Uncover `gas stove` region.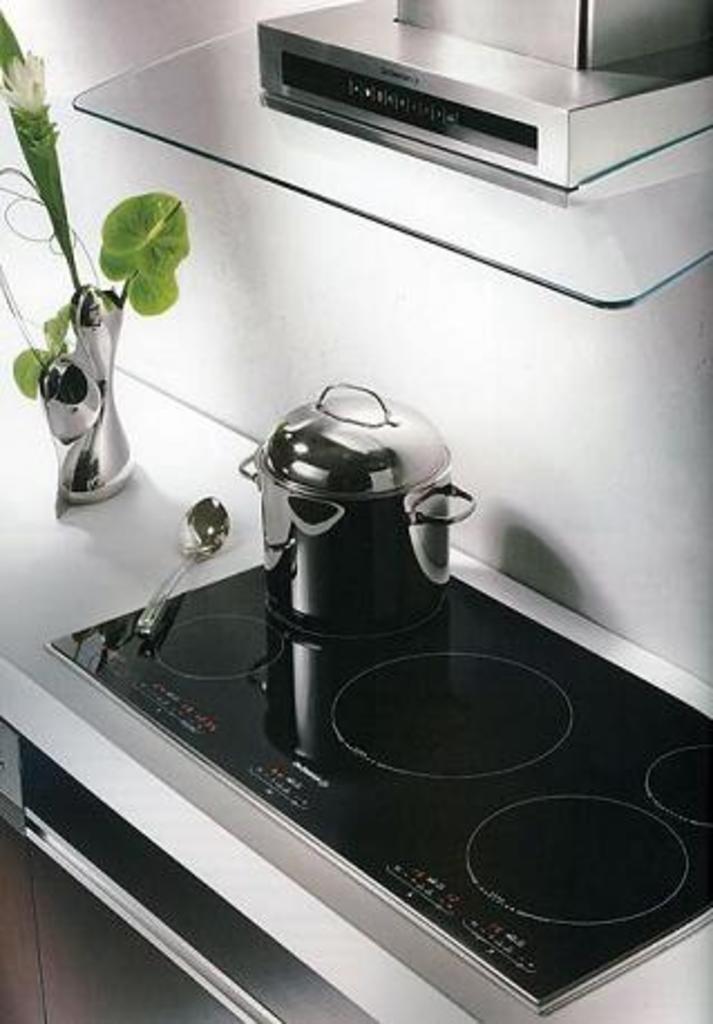
Uncovered: 51/566/711/1022.
